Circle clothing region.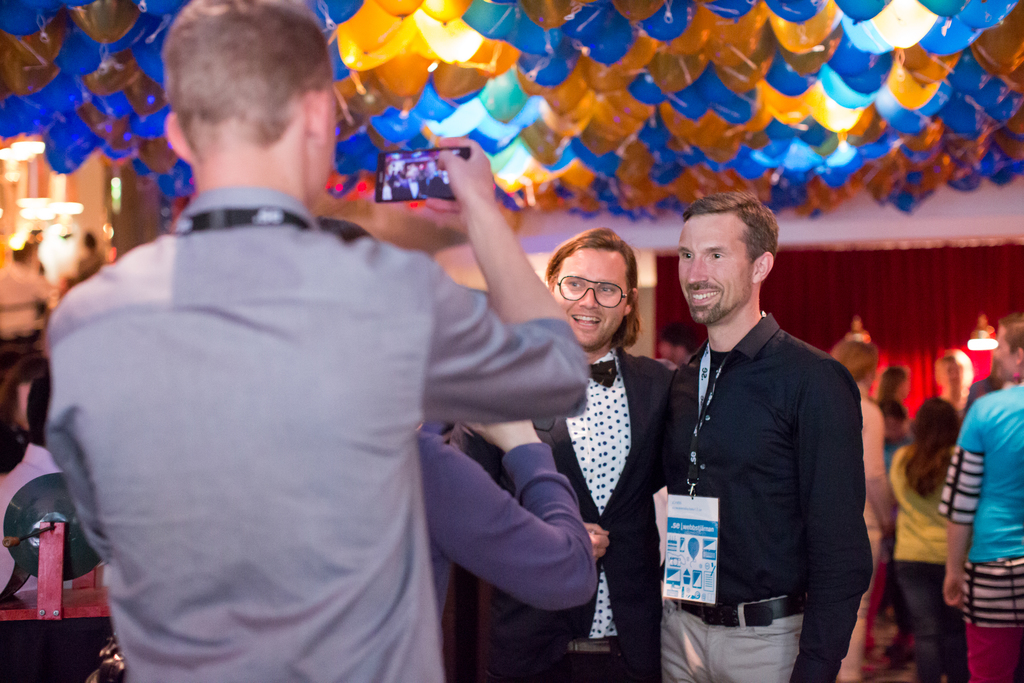
Region: 651,312,894,682.
